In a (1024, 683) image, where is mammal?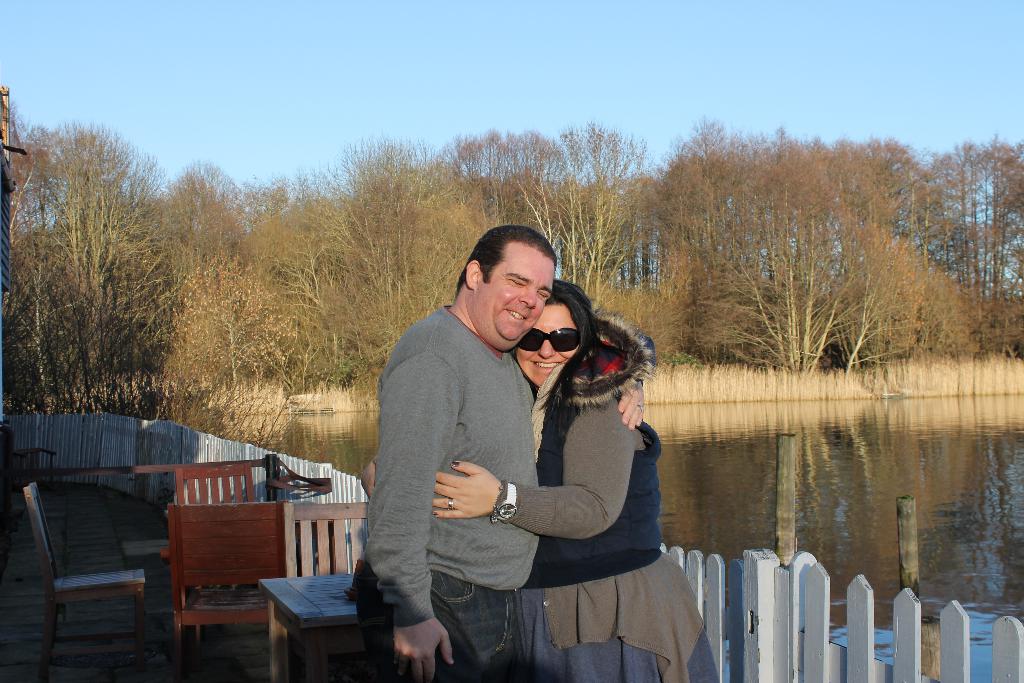
rect(362, 276, 726, 682).
